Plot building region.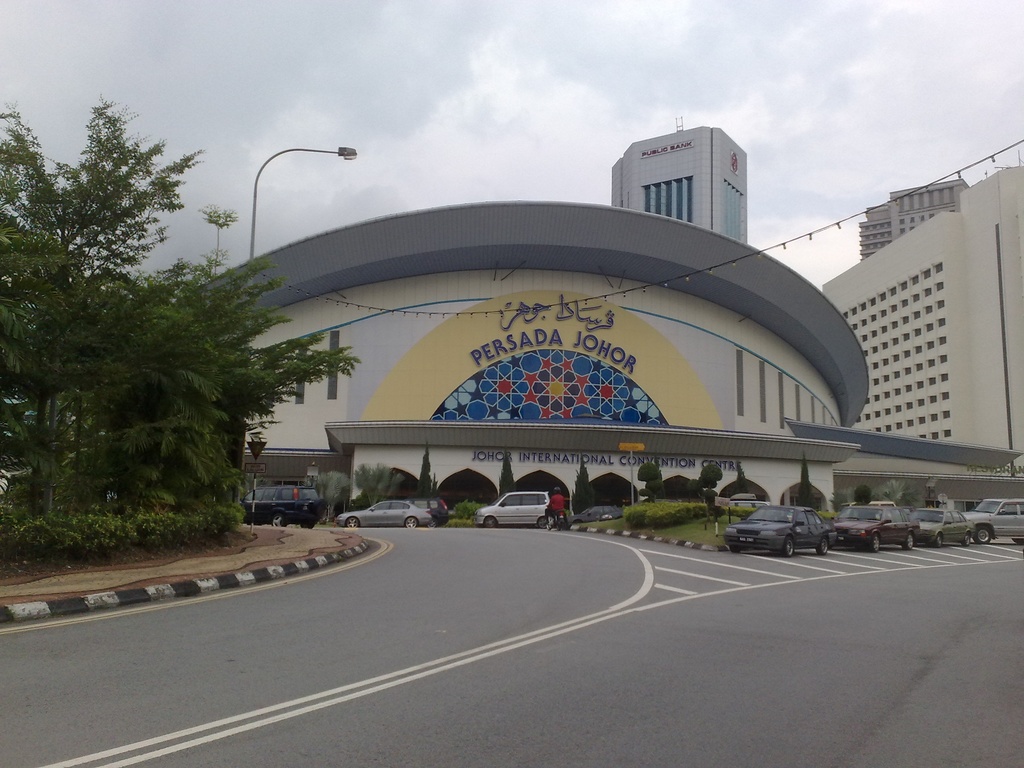
Plotted at left=861, top=180, right=966, bottom=259.
